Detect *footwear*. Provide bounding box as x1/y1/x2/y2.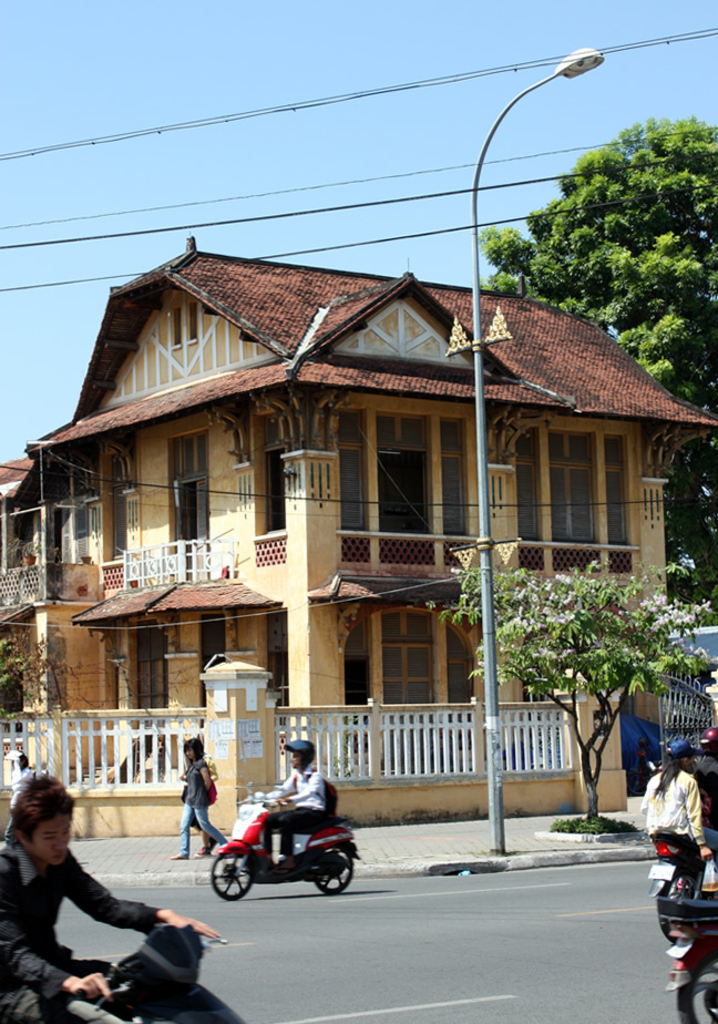
194/846/212/854.
